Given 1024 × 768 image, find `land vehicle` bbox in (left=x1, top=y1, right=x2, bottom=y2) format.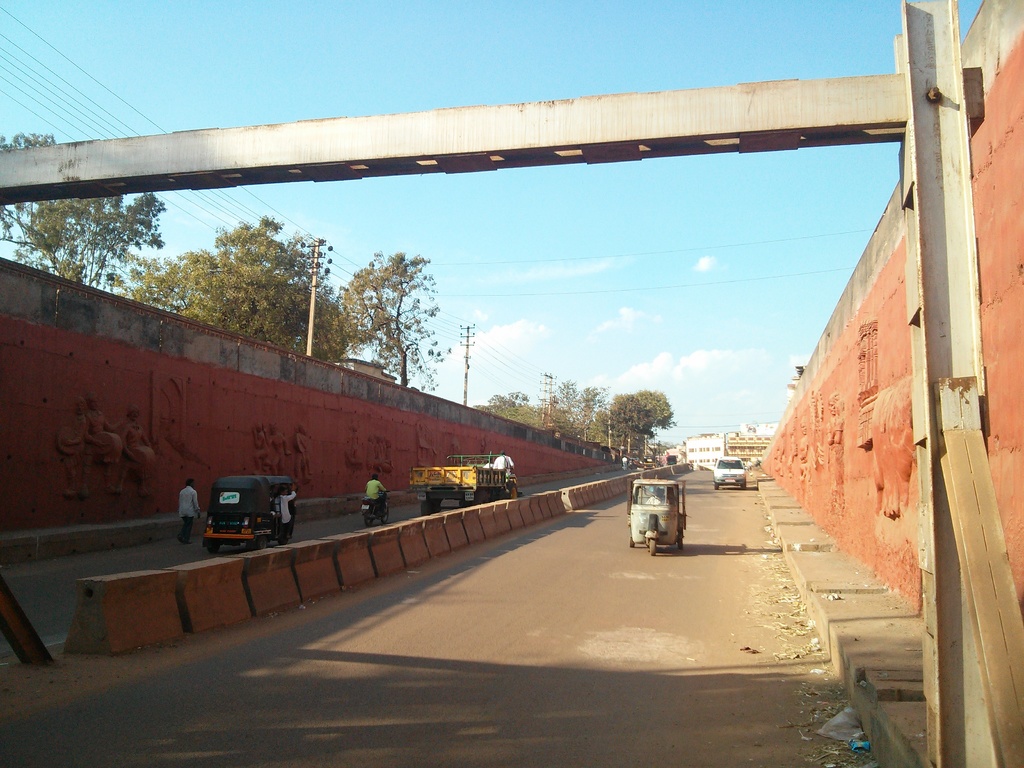
(left=356, top=490, right=390, bottom=526).
